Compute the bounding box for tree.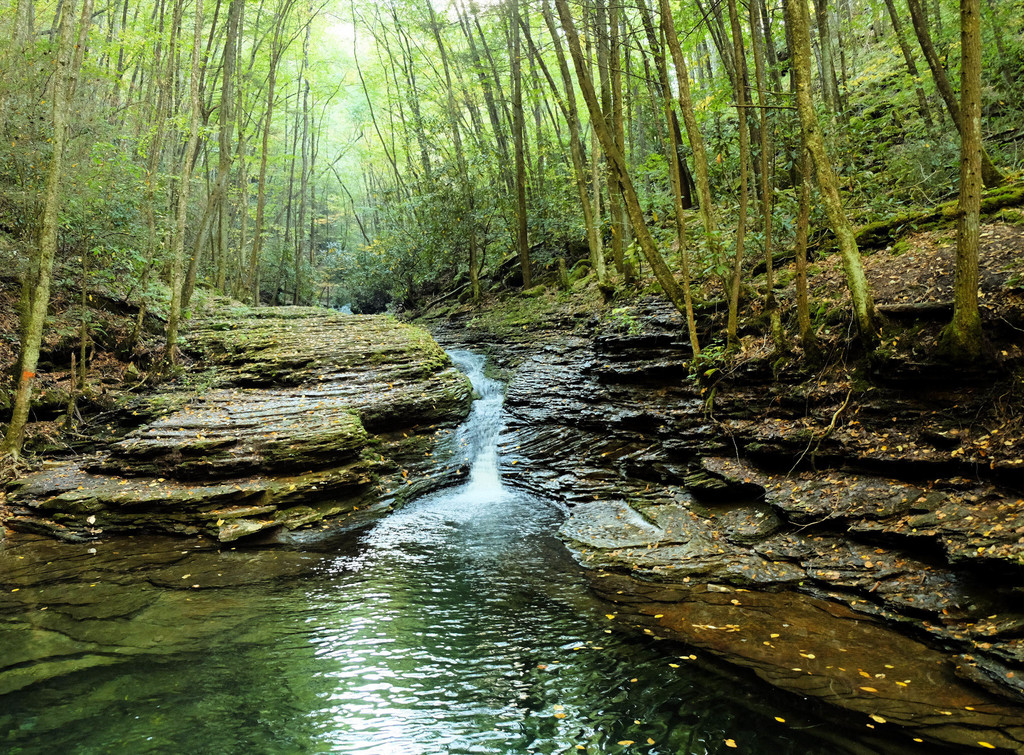
x1=152 y1=0 x2=223 y2=365.
